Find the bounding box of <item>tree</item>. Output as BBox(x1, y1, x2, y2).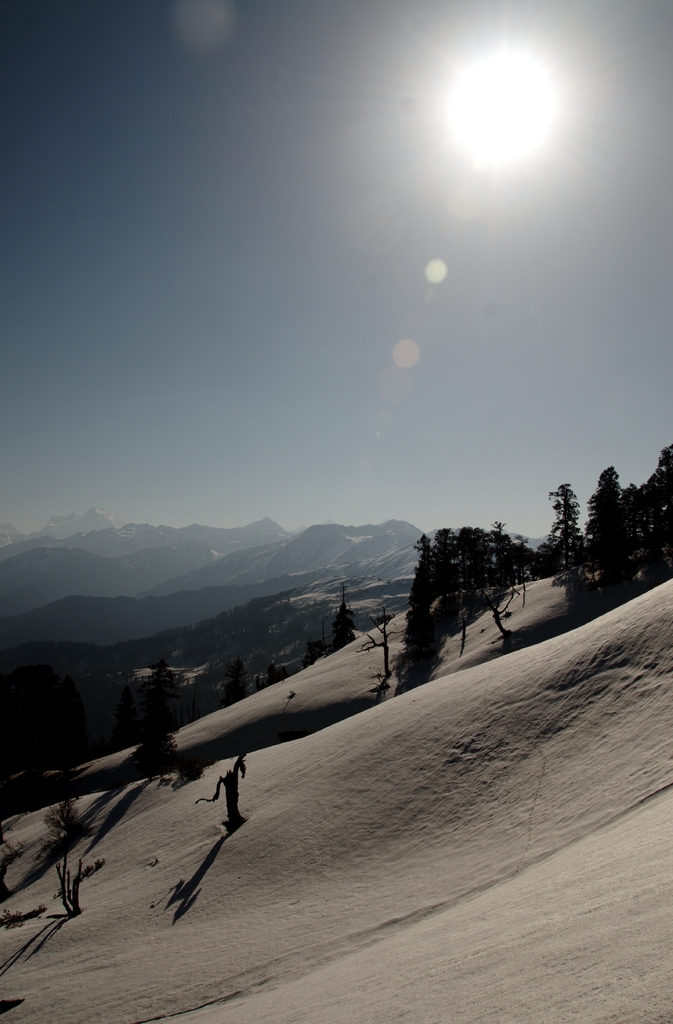
BBox(24, 798, 108, 924).
